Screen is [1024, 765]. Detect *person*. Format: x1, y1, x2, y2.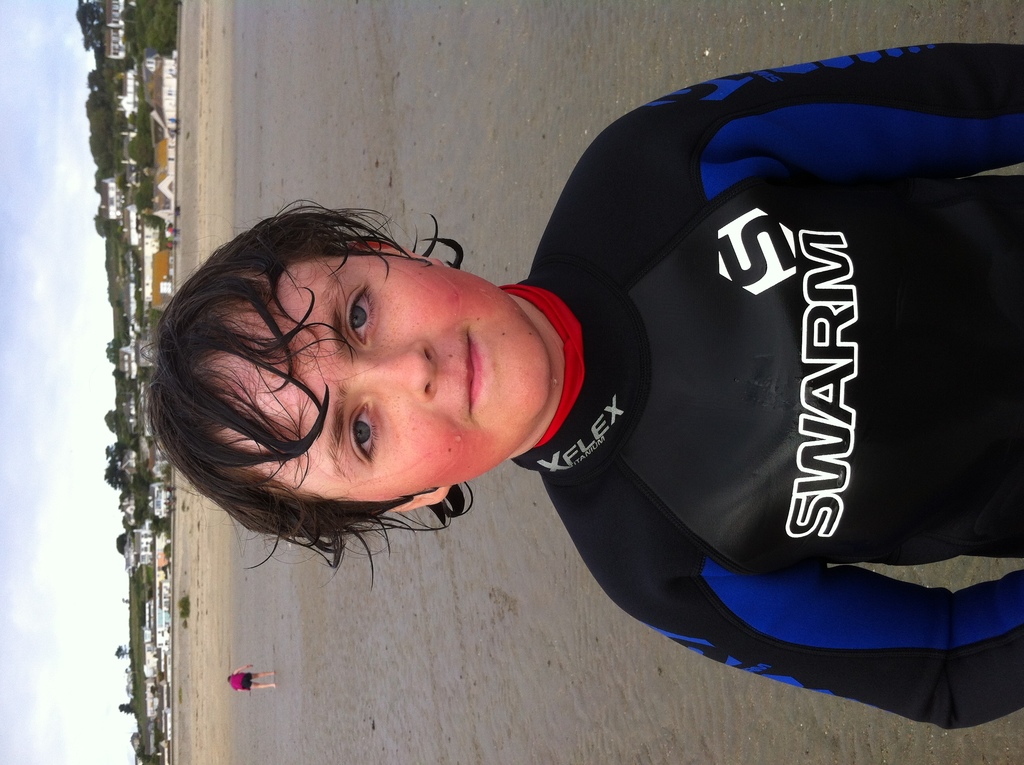
142, 41, 1023, 731.
